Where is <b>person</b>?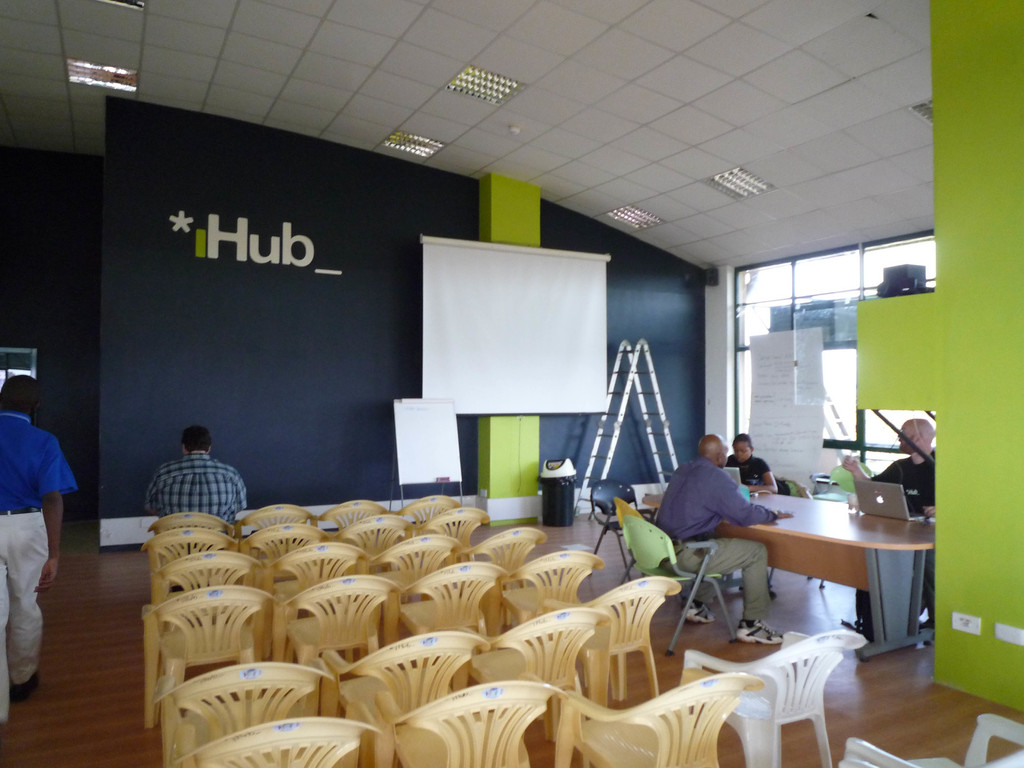
(649,433,780,646).
